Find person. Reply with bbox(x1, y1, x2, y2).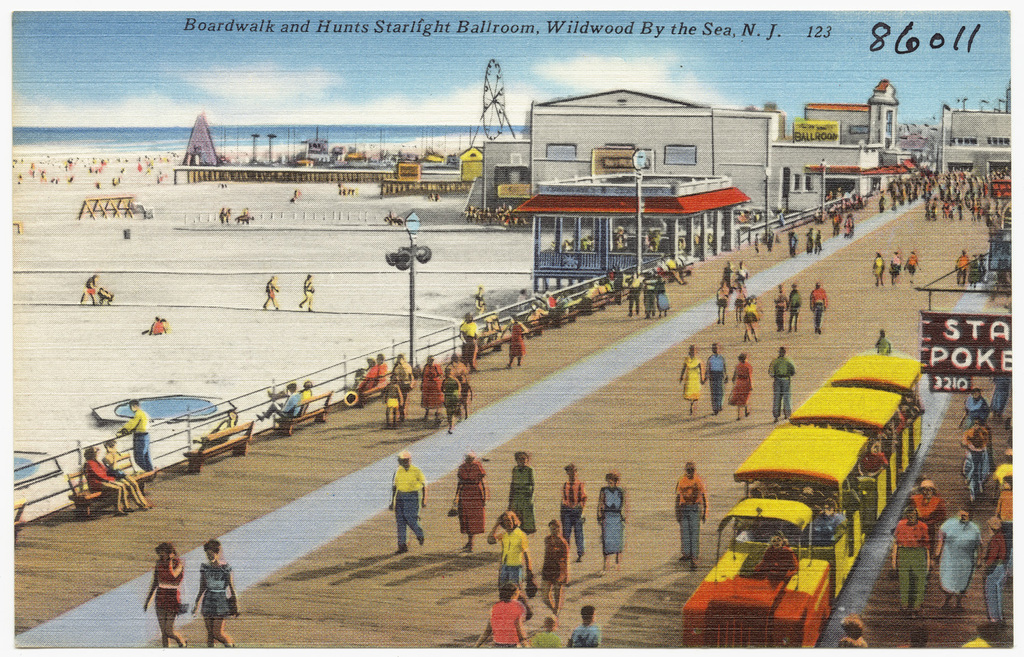
bbox(83, 446, 130, 517).
